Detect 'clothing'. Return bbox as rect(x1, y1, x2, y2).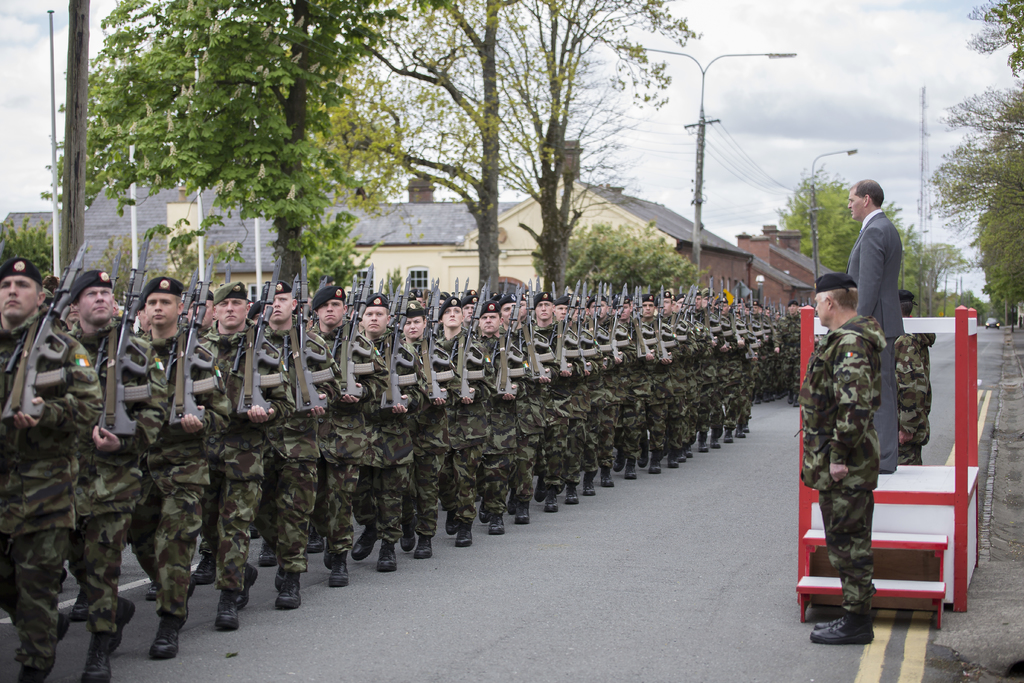
rect(377, 323, 441, 541).
